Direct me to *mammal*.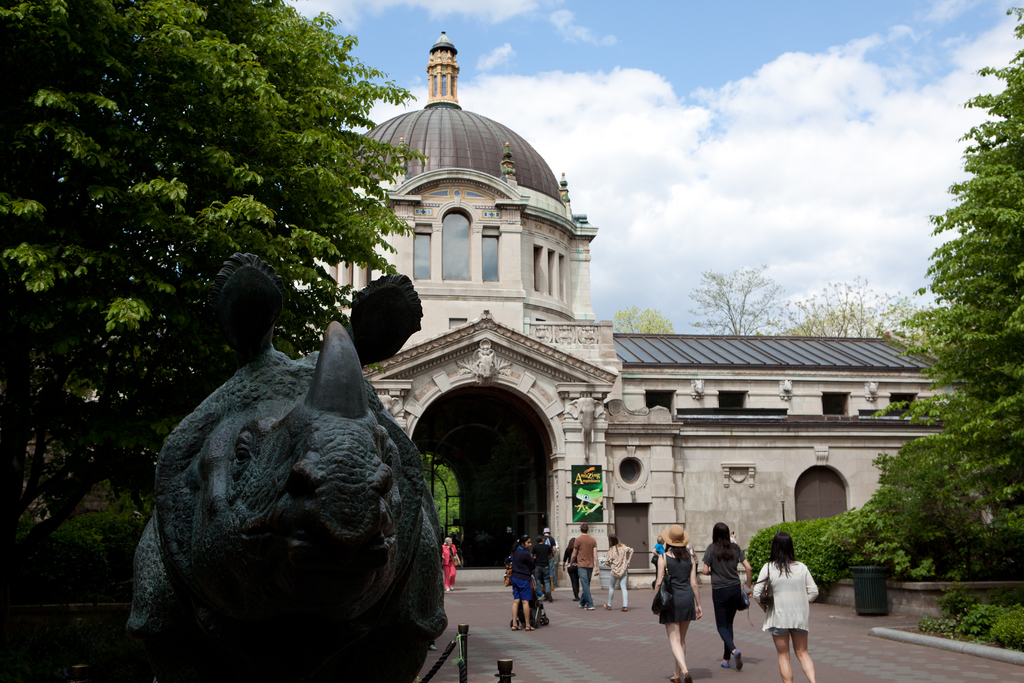
Direction: 568:522:601:607.
